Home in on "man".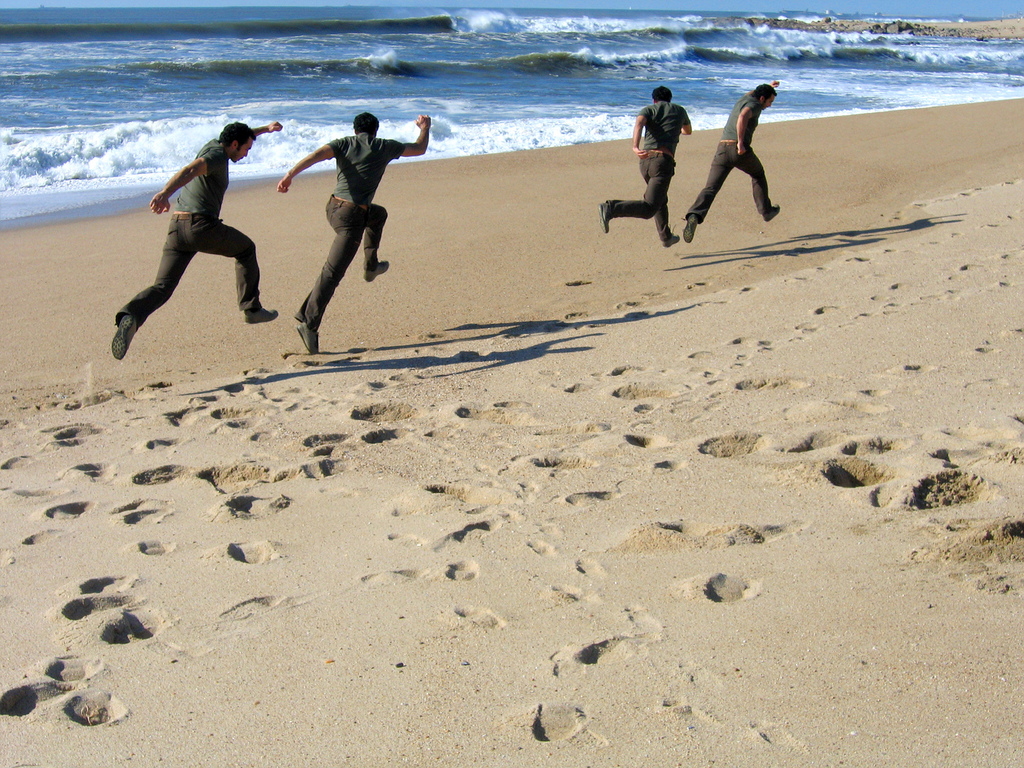
Homed in at 286, 111, 433, 352.
